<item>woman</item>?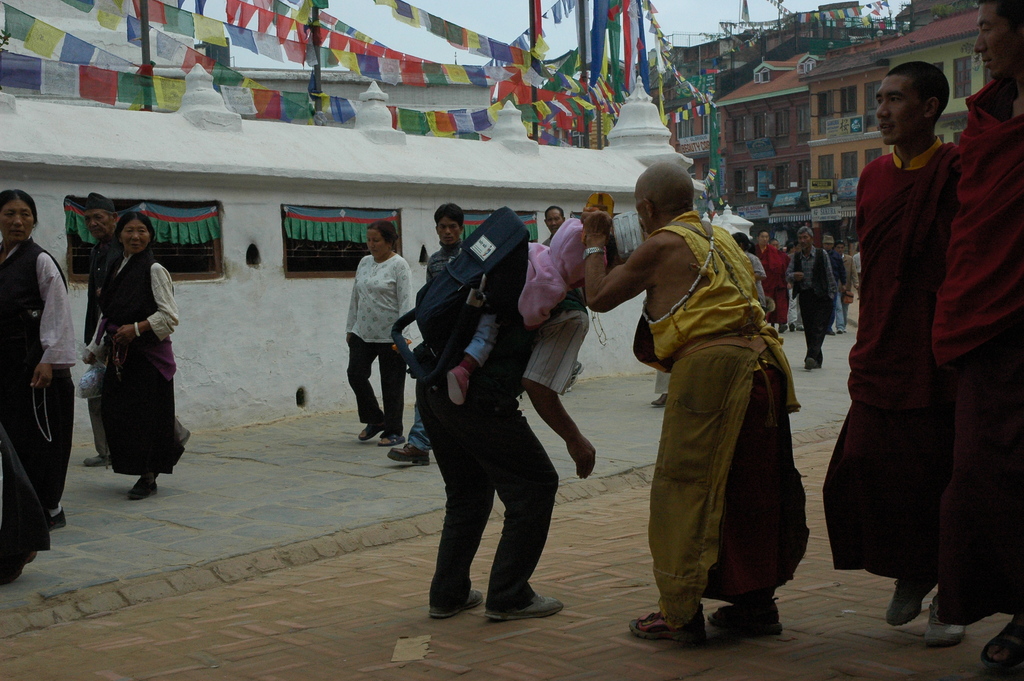
{"x1": 79, "y1": 202, "x2": 176, "y2": 513}
